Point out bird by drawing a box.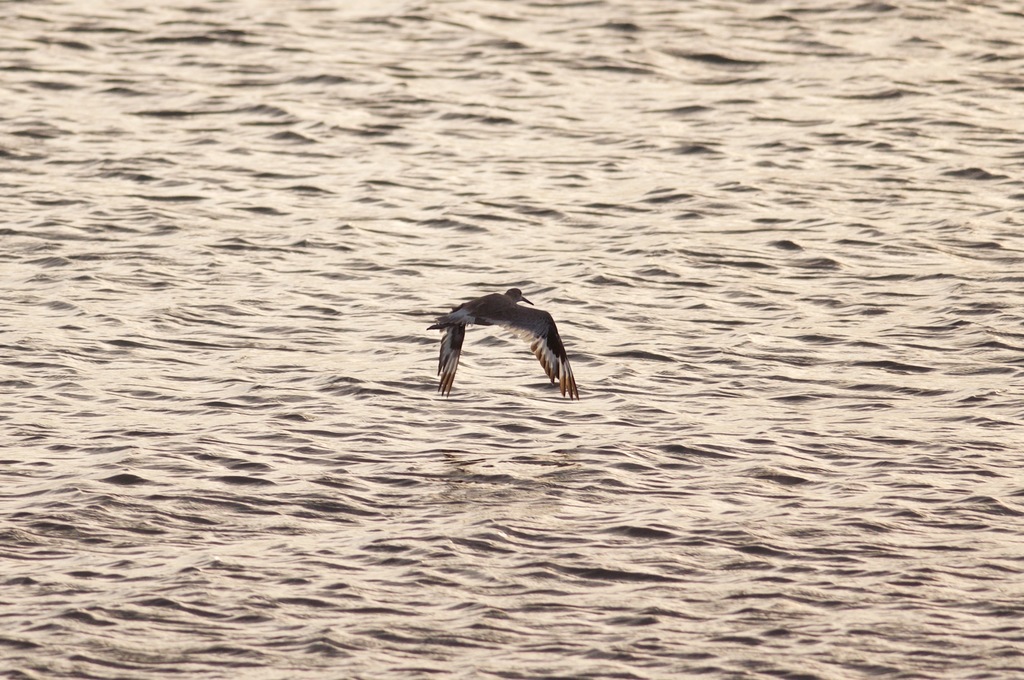
bbox(413, 281, 581, 399).
